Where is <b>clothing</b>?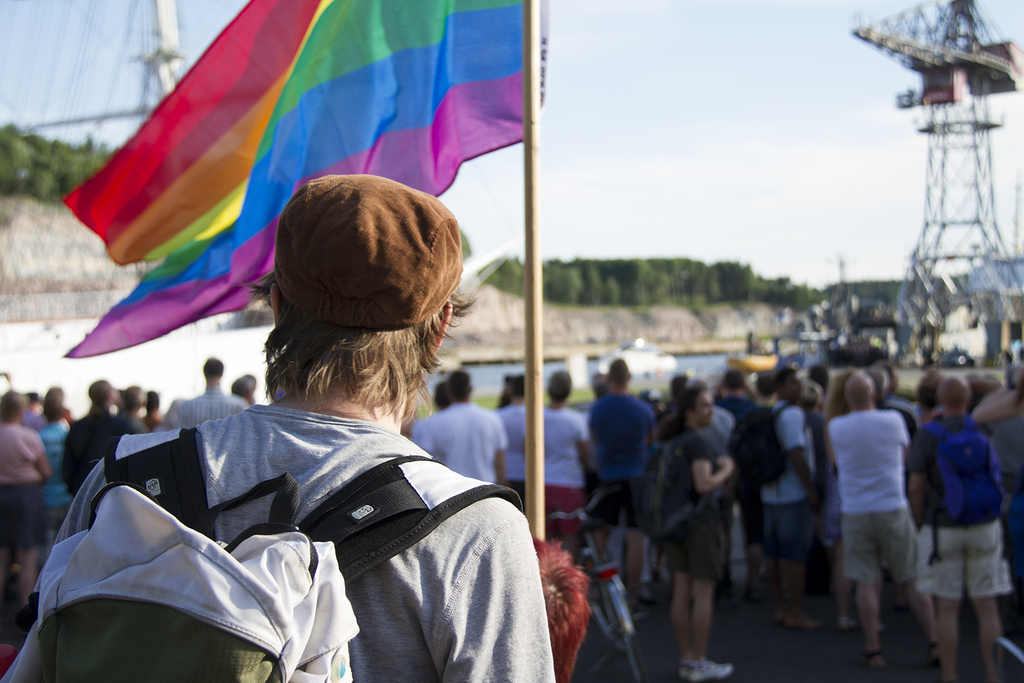
[32, 413, 59, 520].
